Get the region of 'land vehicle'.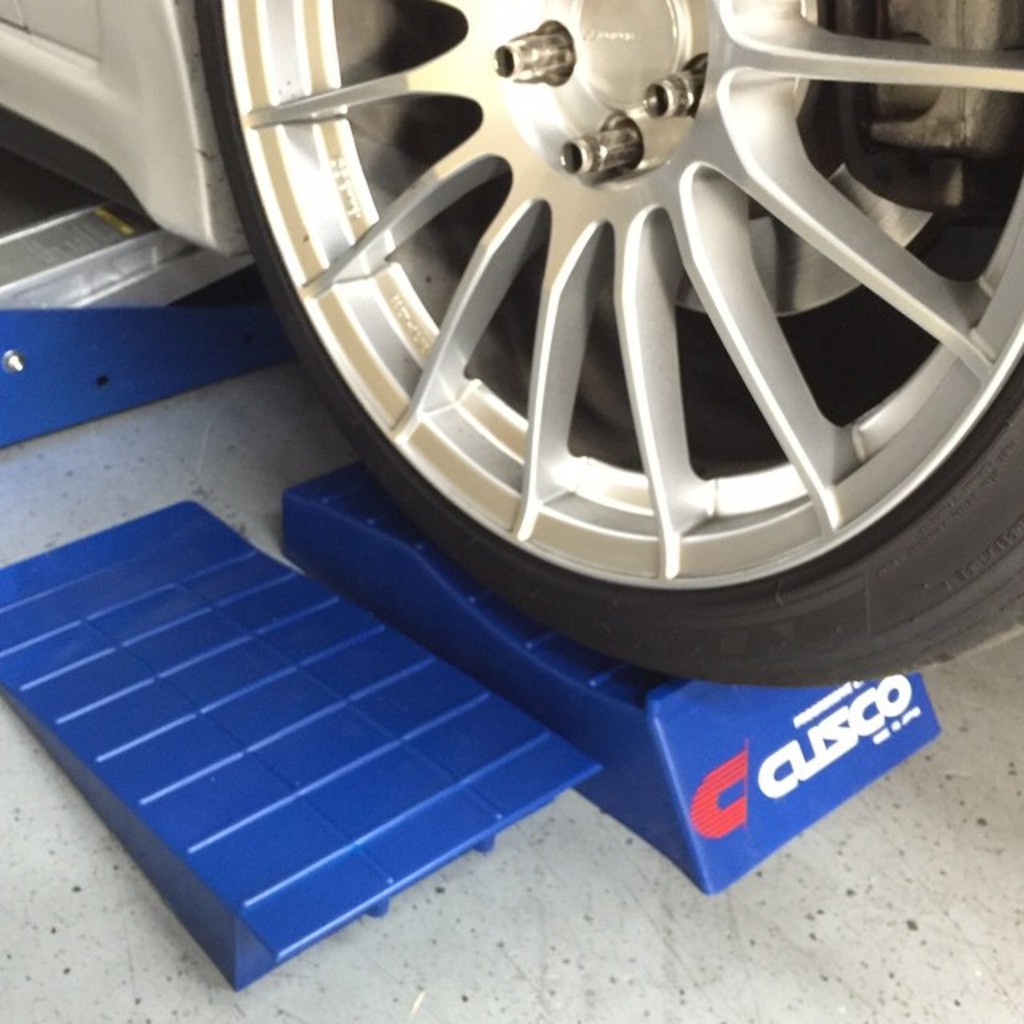
crop(101, 0, 1023, 760).
